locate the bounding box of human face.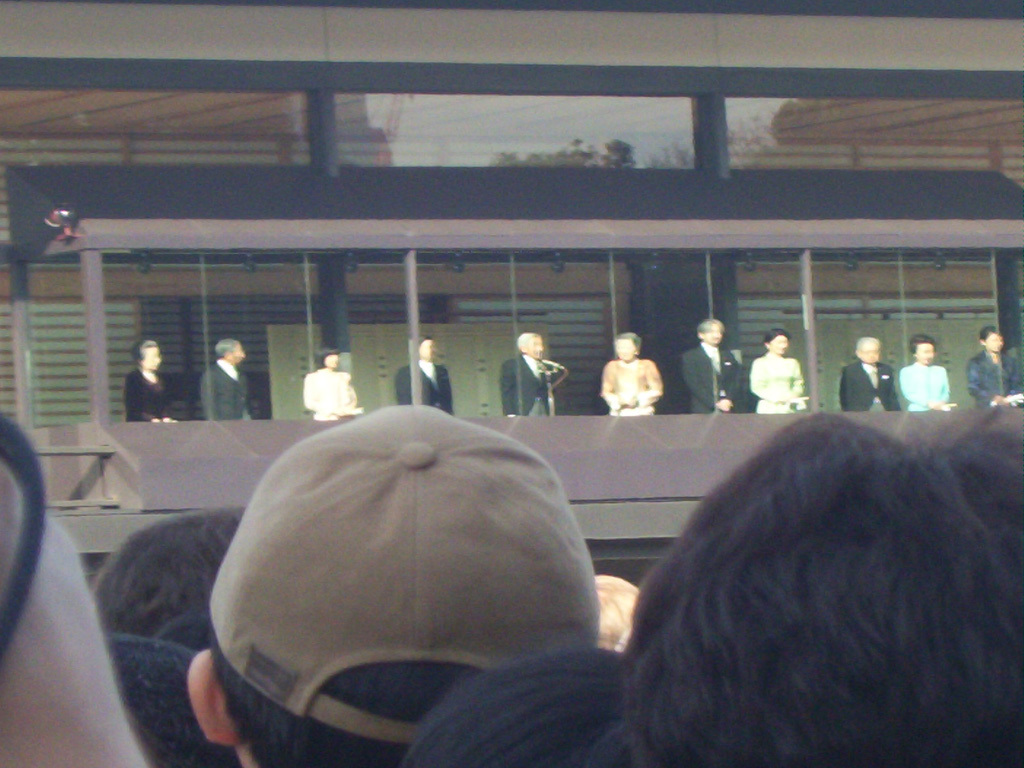
Bounding box: region(523, 327, 547, 366).
